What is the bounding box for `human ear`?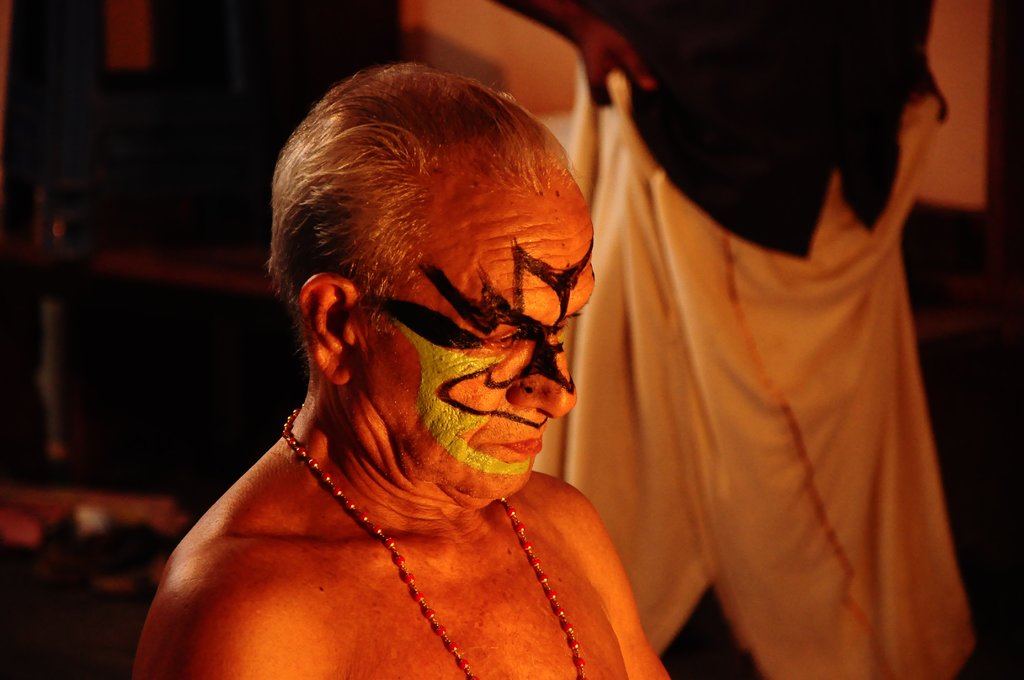
l=298, t=273, r=360, b=382.
